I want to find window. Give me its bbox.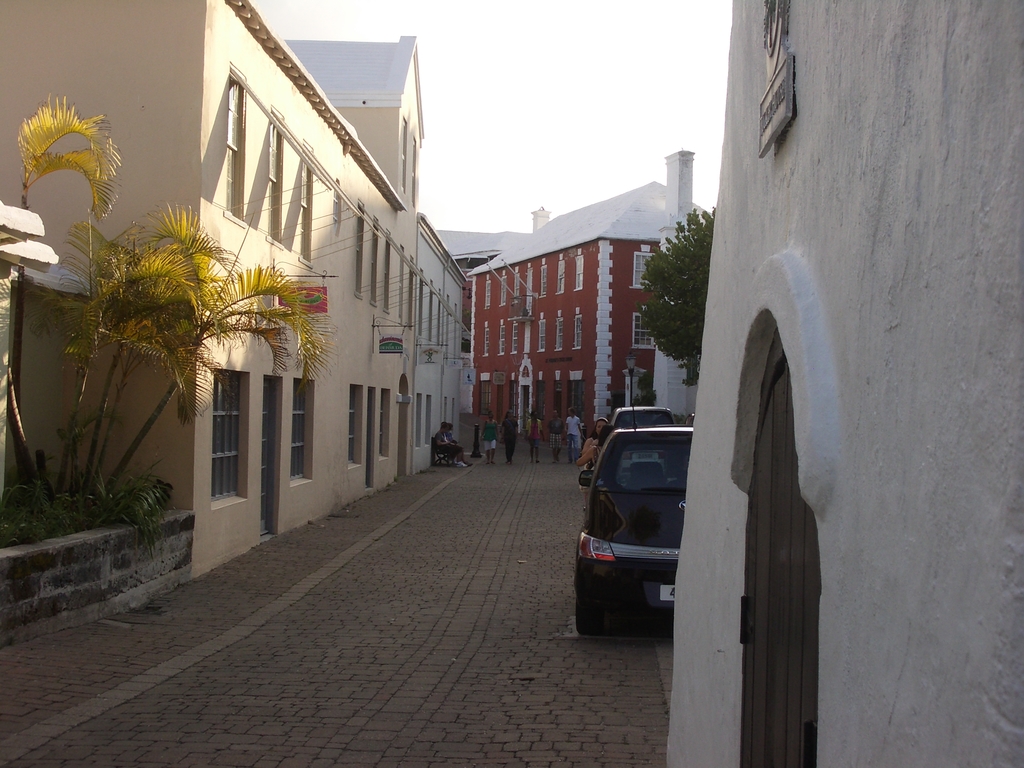
497/276/506/307.
